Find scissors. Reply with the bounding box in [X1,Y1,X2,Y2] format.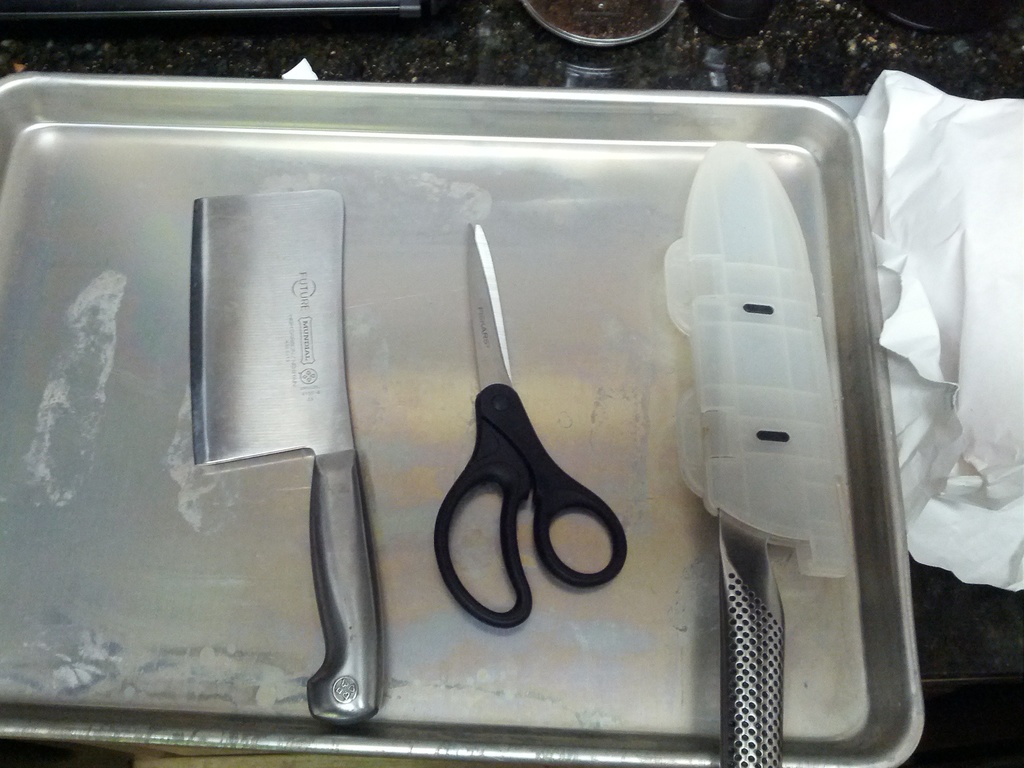
[429,220,628,631].
